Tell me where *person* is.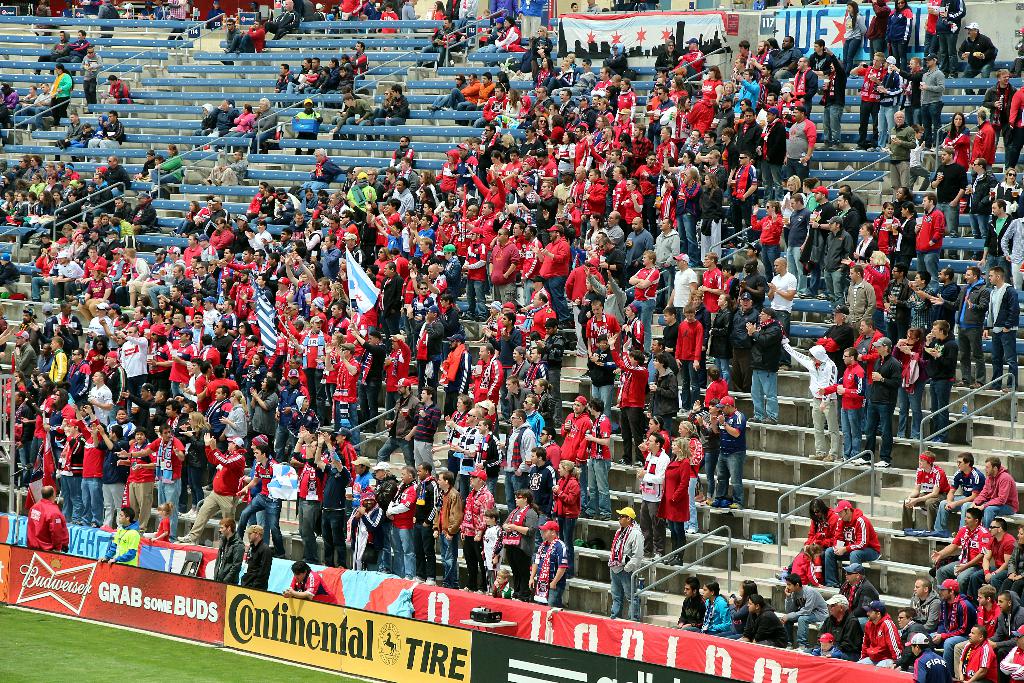
*person* is at detection(340, 489, 372, 577).
